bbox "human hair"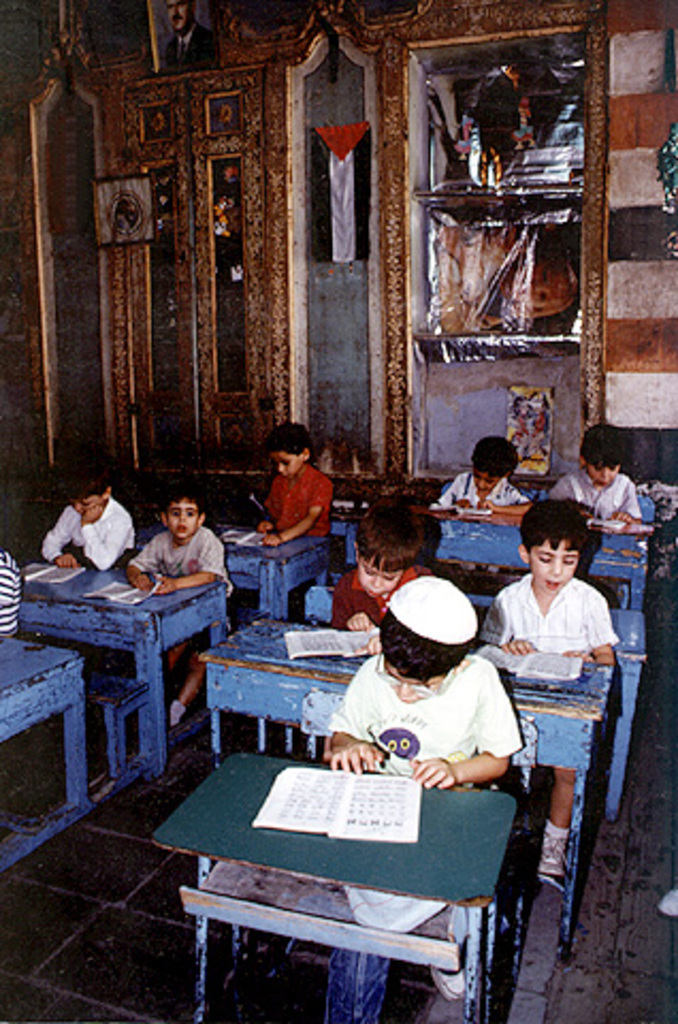
crop(352, 501, 426, 574)
